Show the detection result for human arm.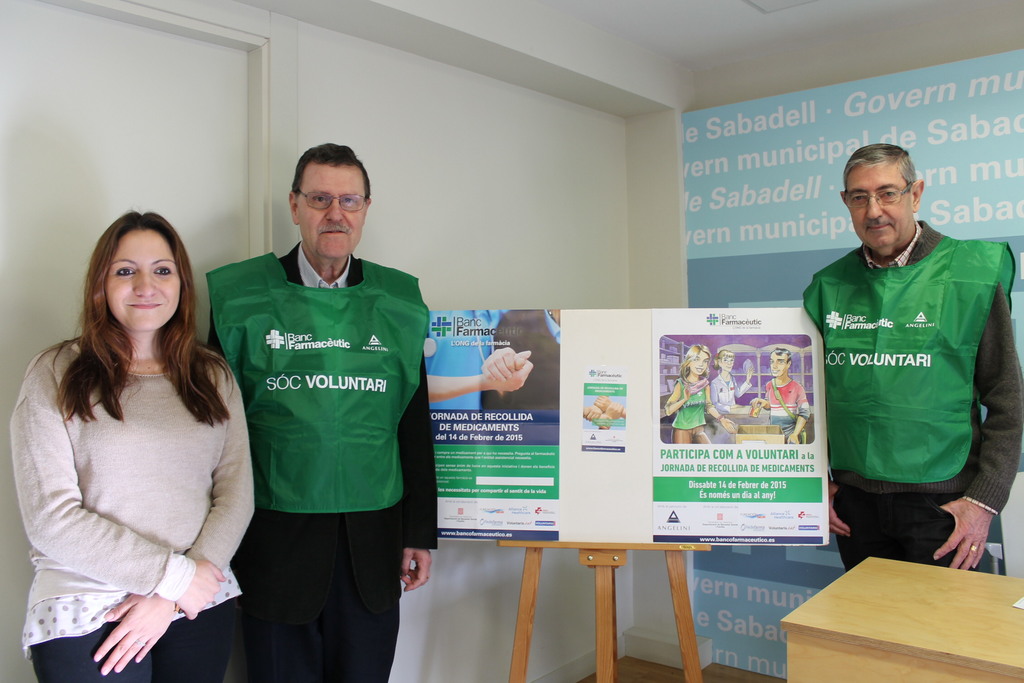
detection(91, 369, 248, 670).
